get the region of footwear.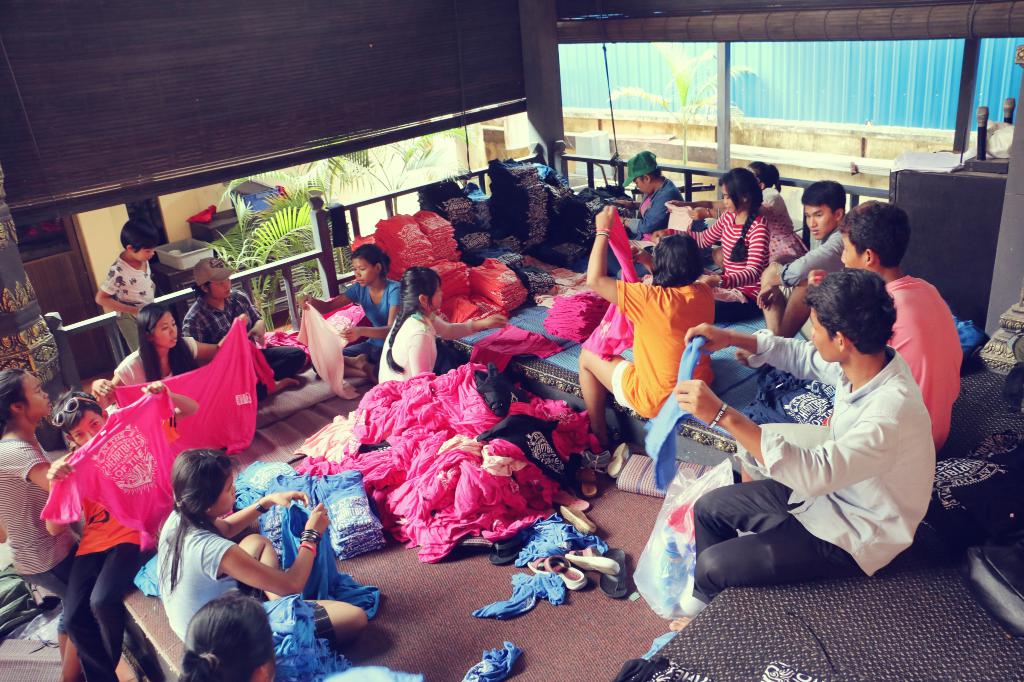
locate(598, 541, 631, 598).
